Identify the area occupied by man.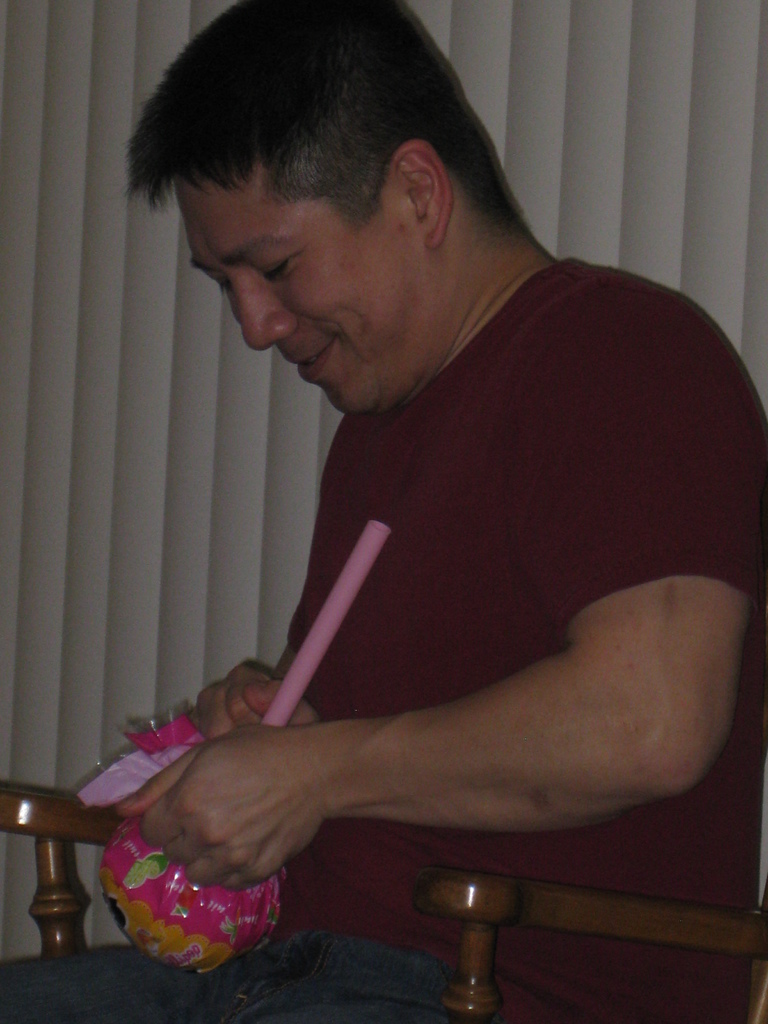
Area: [102,22,732,998].
